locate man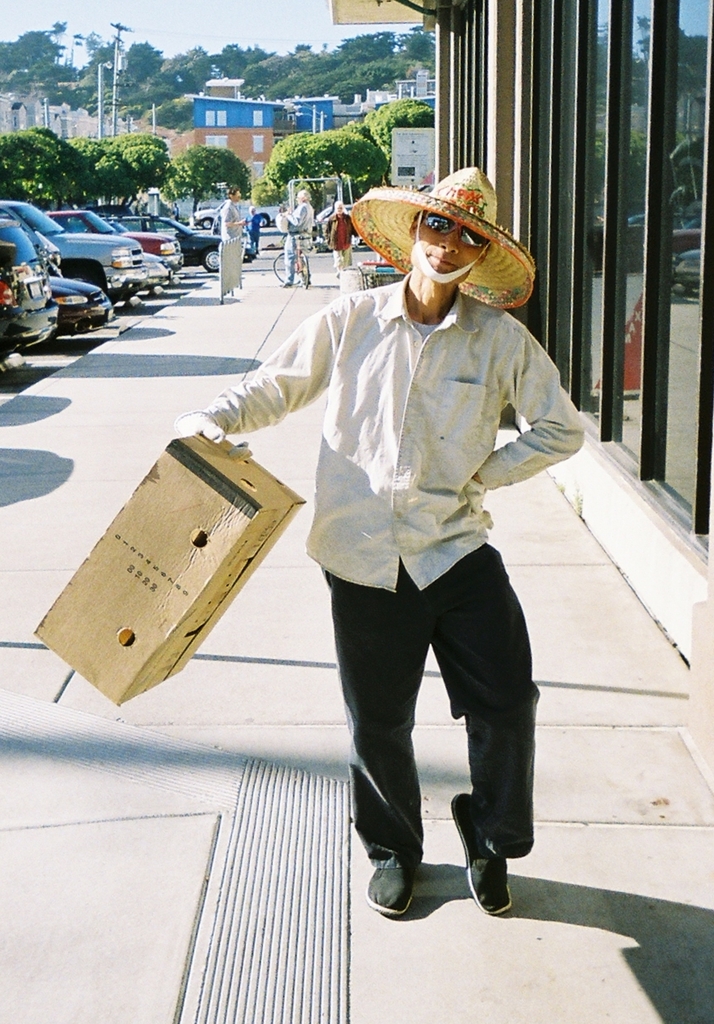
crop(283, 187, 313, 286)
